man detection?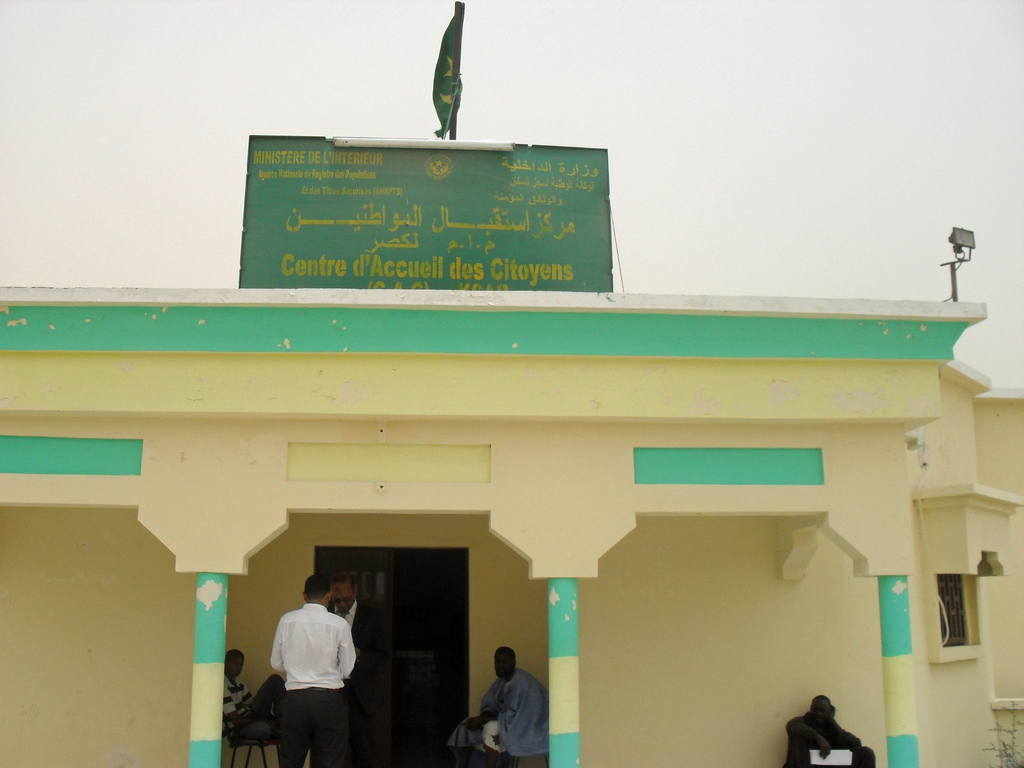
<box>781,694,880,767</box>
